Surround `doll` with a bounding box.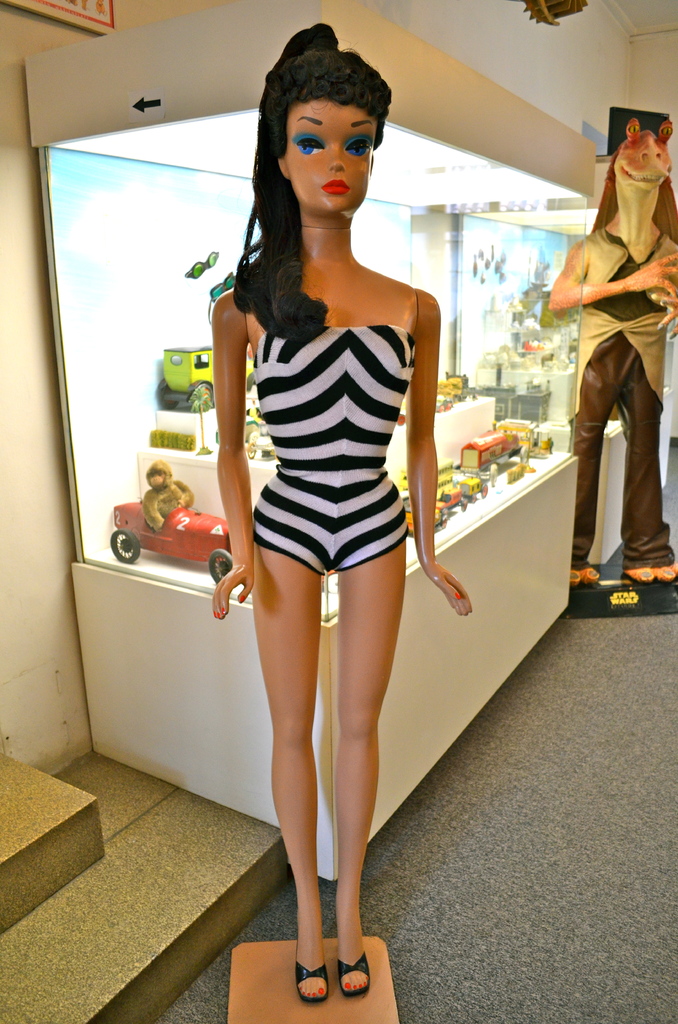
bbox(192, 53, 482, 959).
